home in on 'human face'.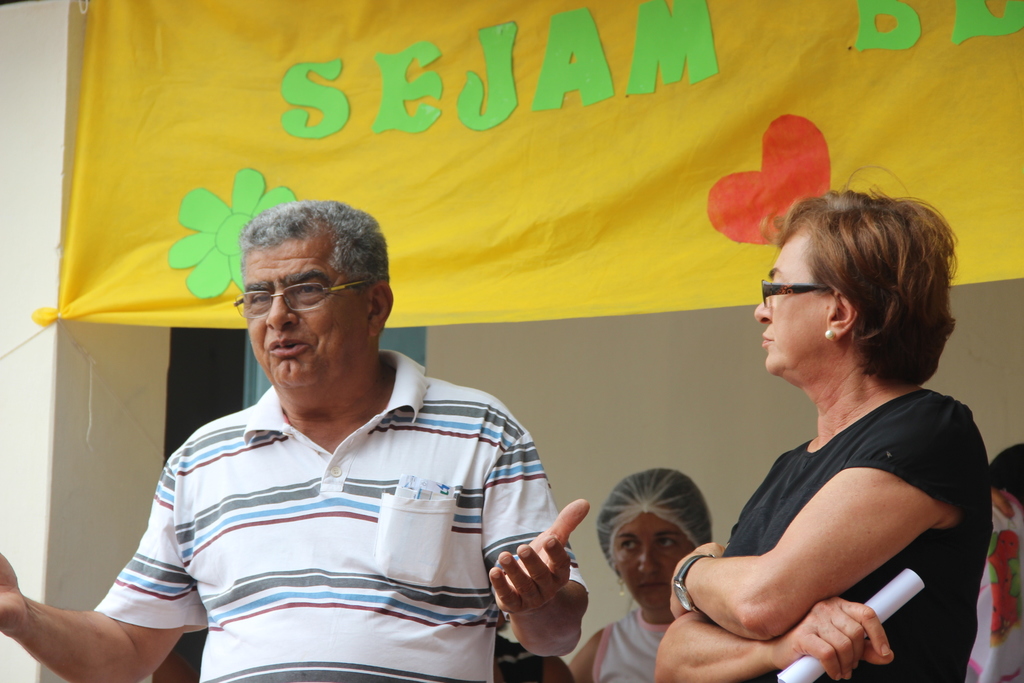
Homed in at 244/243/362/387.
